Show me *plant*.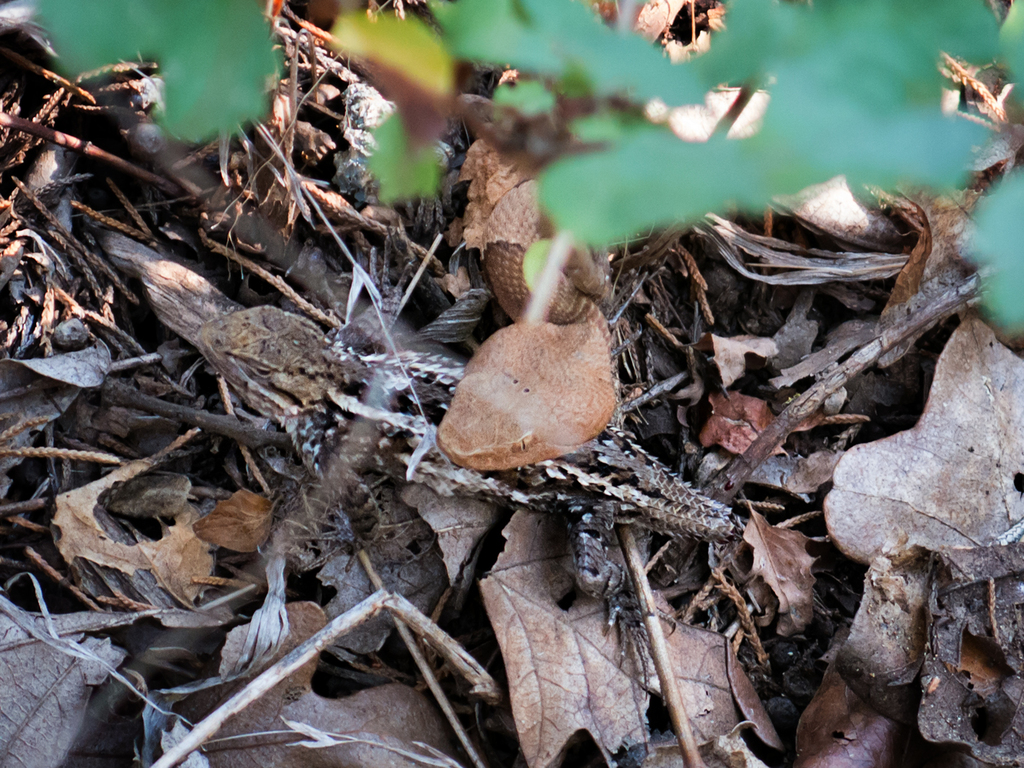
*plant* is here: 31:0:1023:343.
